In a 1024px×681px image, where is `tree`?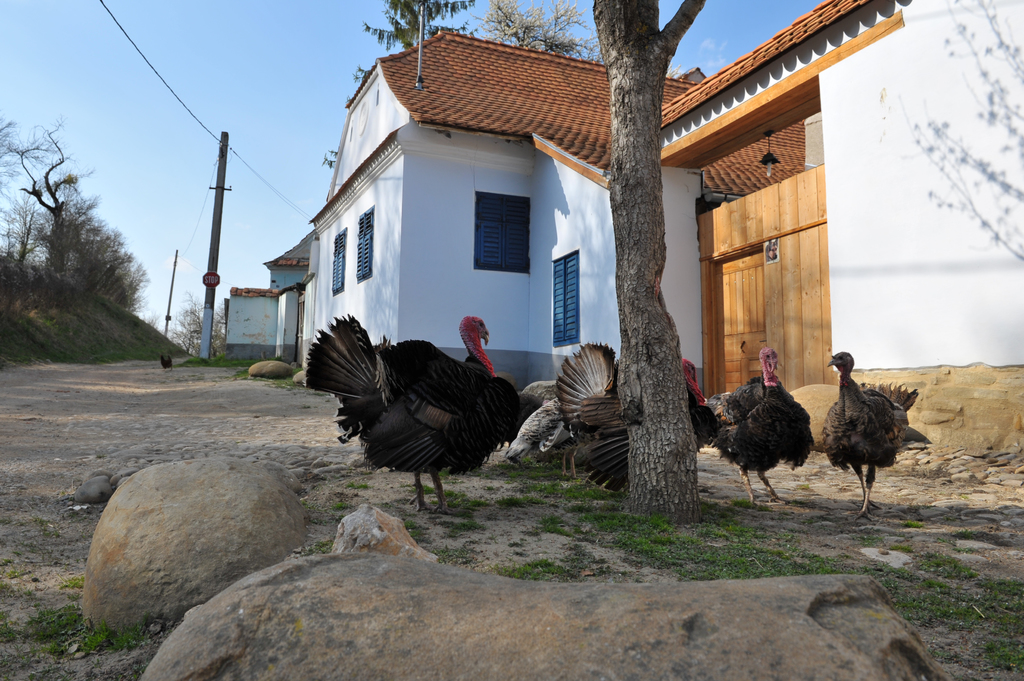
bbox=[468, 0, 600, 53].
